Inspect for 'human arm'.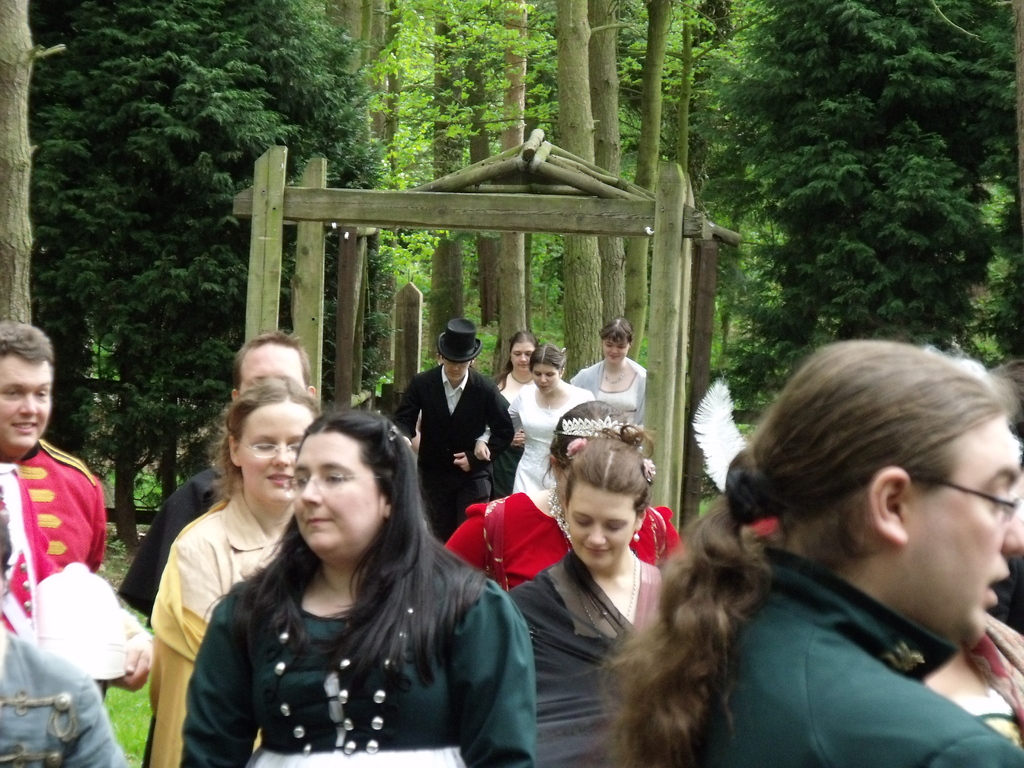
Inspection: (454, 378, 514, 476).
